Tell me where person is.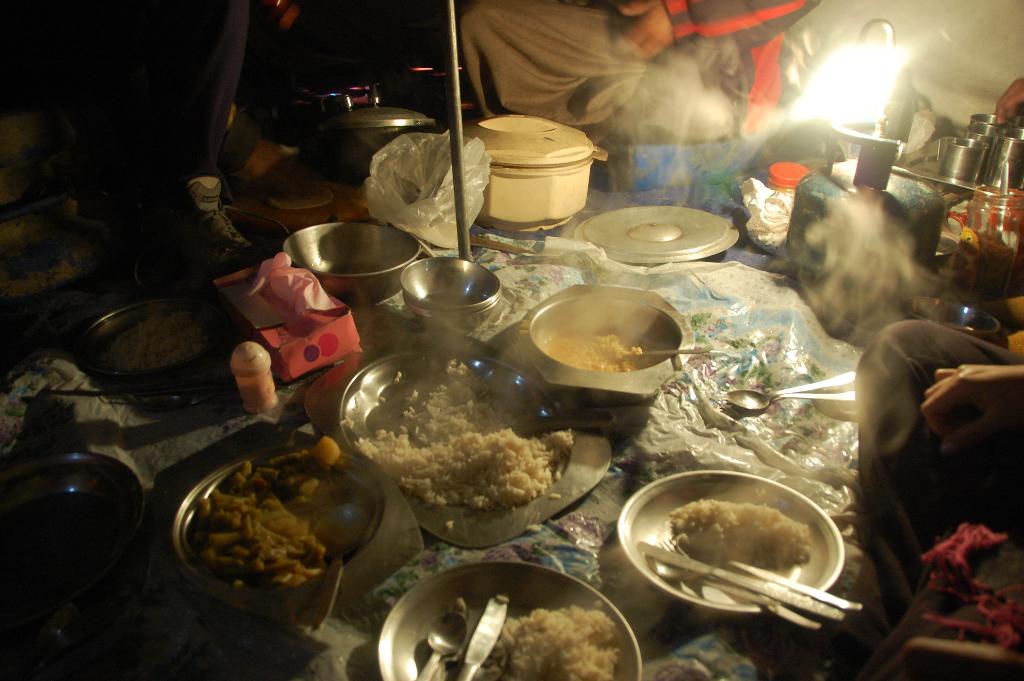
person is at detection(817, 321, 1023, 680).
